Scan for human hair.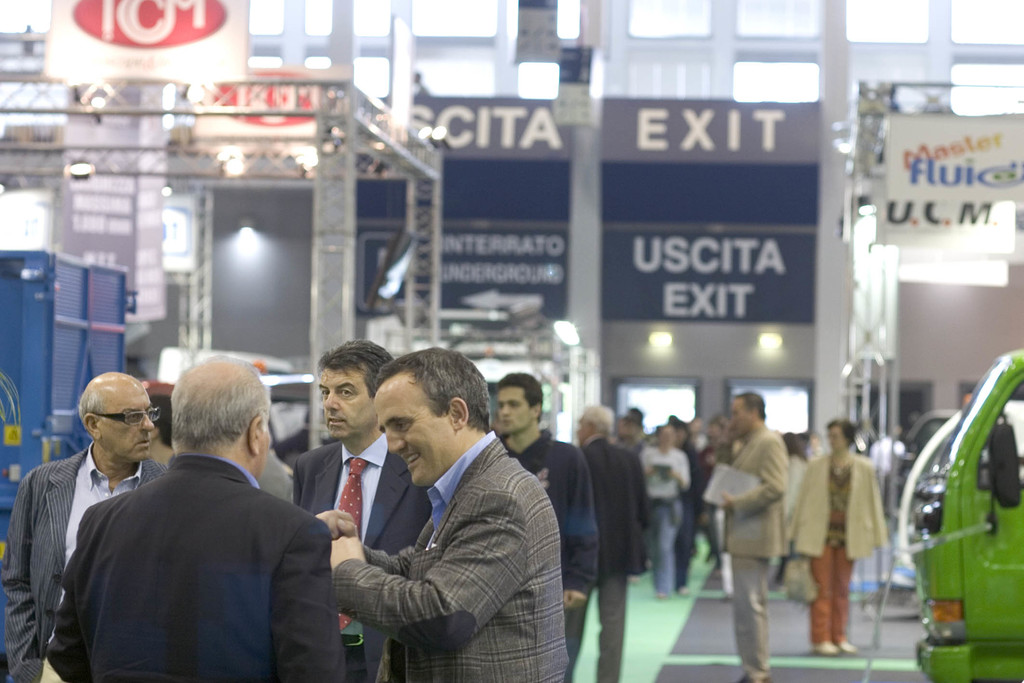
Scan result: 825:416:858:446.
